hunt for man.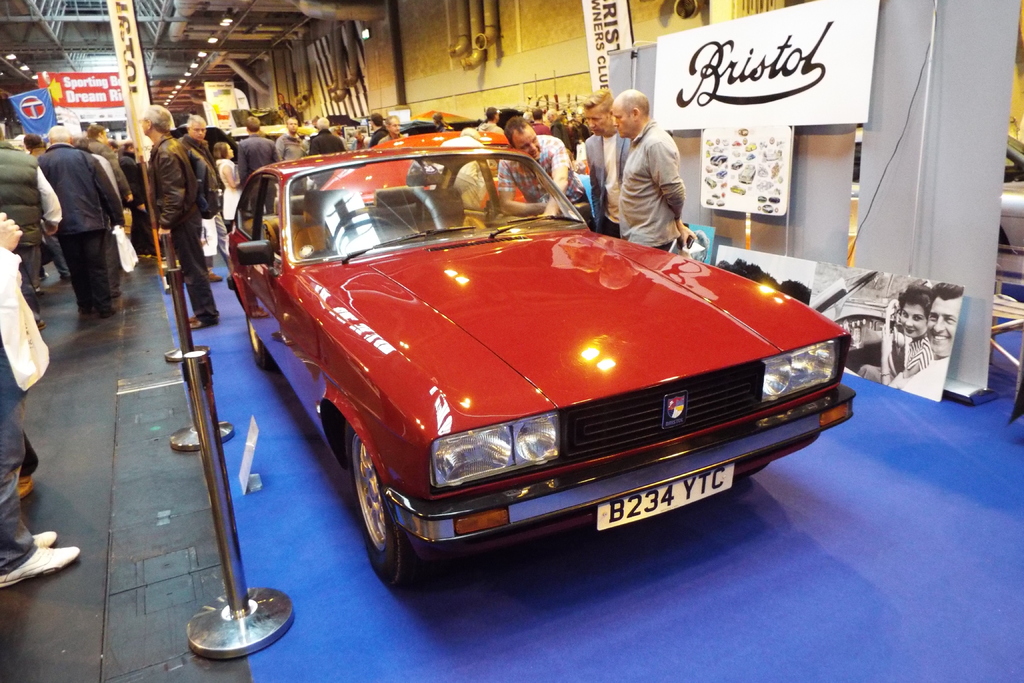
Hunted down at 895:284:962:400.
